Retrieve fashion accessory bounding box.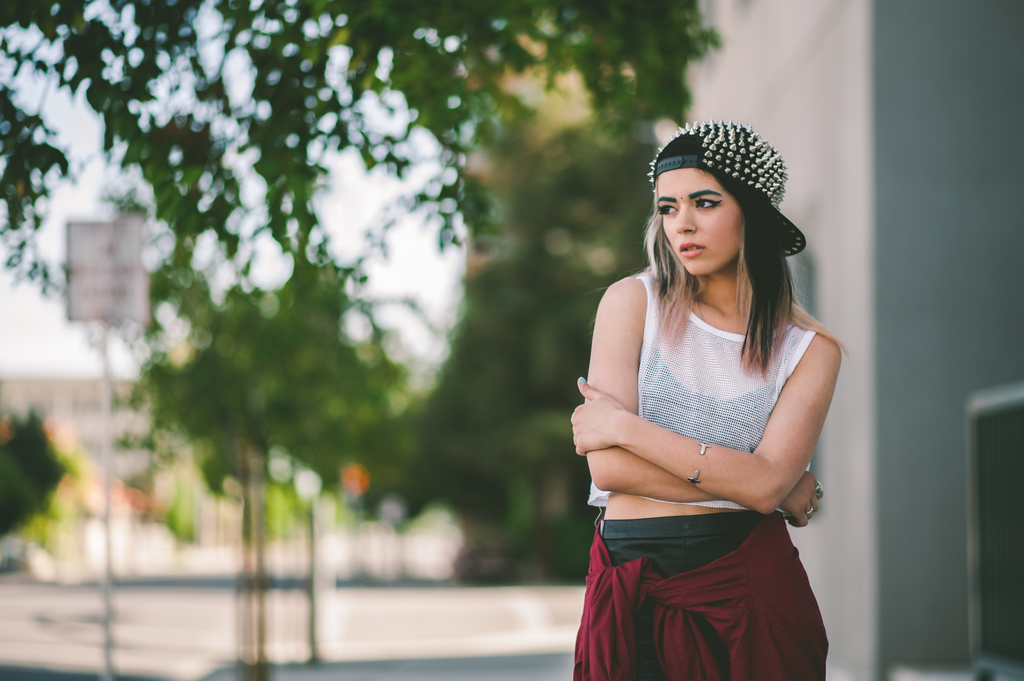
Bounding box: 816, 477, 825, 497.
